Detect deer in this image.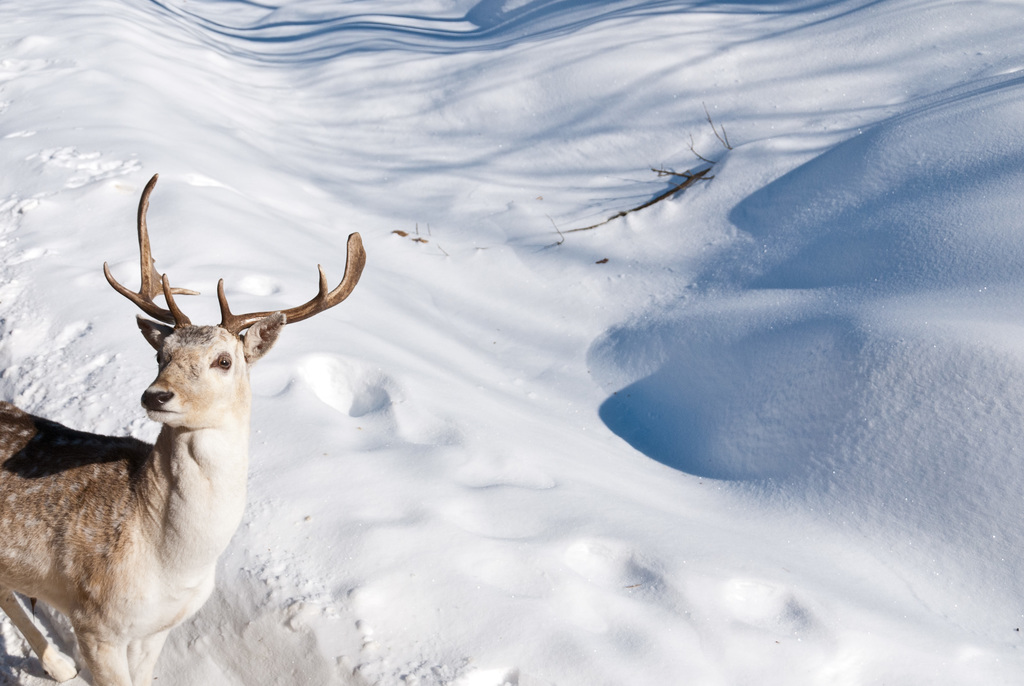
Detection: [x1=0, y1=171, x2=367, y2=685].
